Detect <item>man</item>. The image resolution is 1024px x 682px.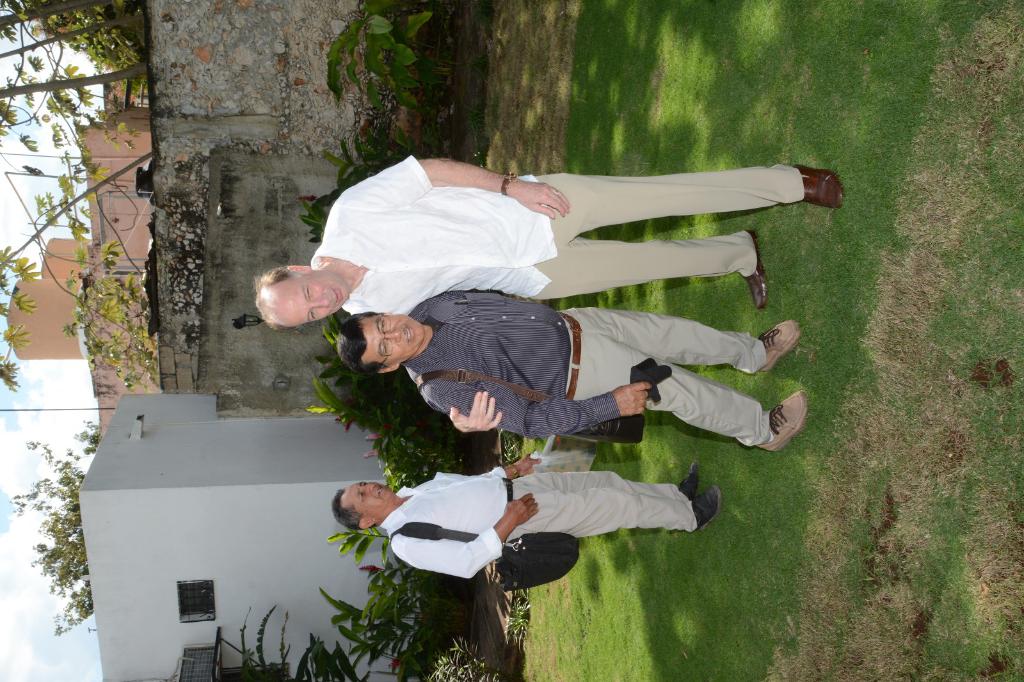
crop(335, 291, 799, 455).
